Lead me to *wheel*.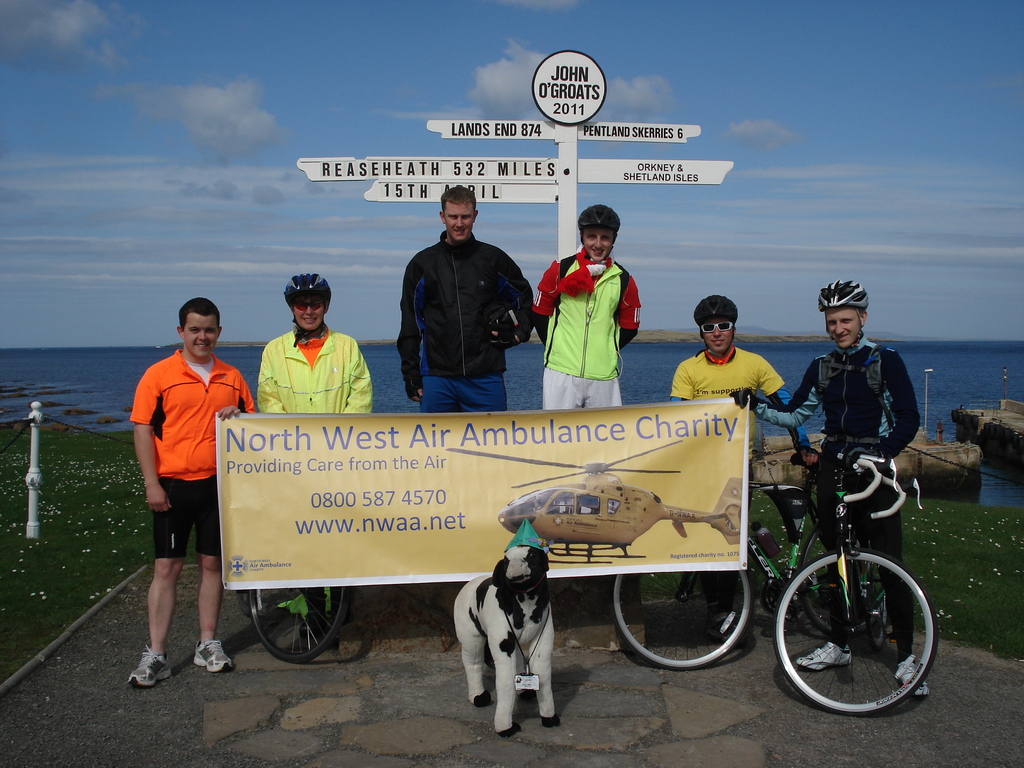
Lead to rect(796, 520, 828, 634).
